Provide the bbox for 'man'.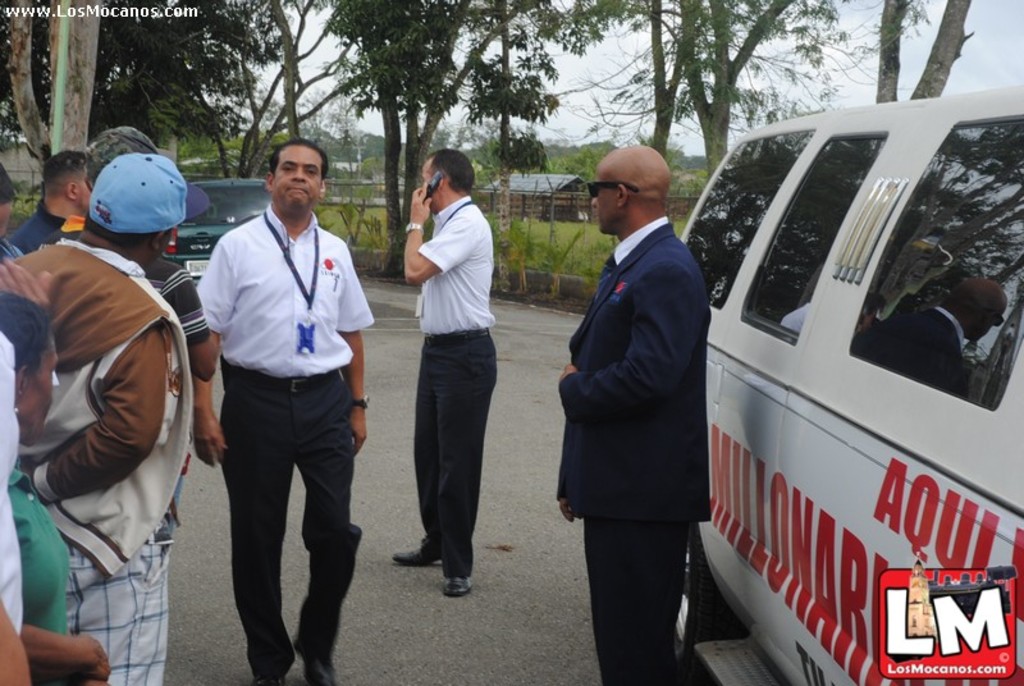
(0,151,216,685).
